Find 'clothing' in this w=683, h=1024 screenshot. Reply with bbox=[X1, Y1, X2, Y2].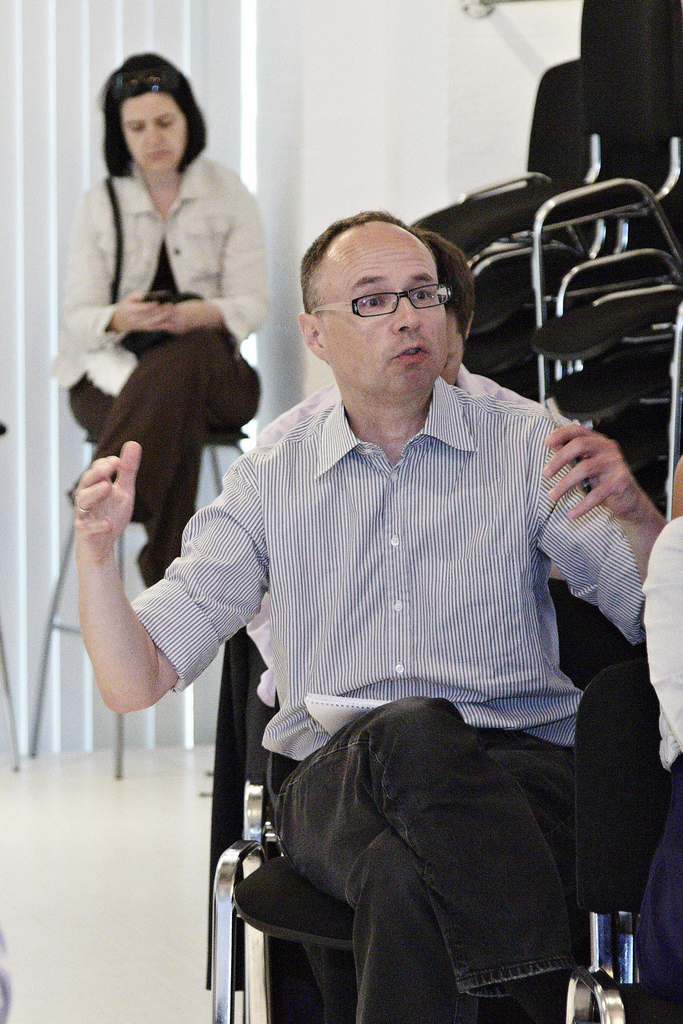
bbox=[630, 511, 682, 1018].
